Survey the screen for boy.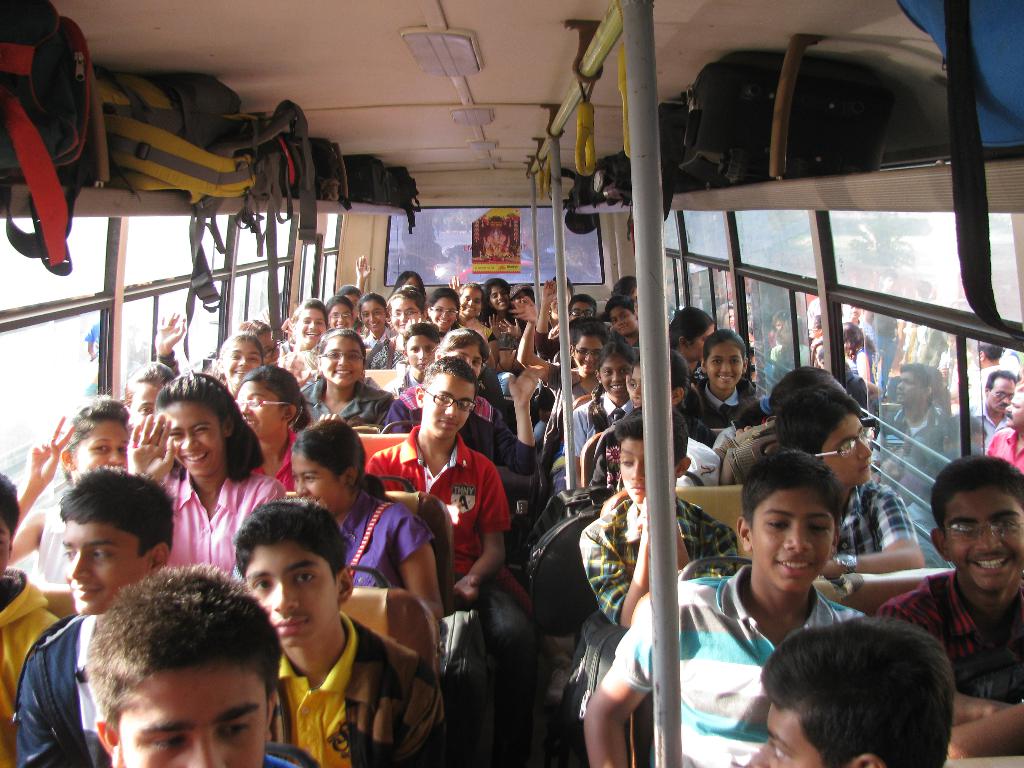
Survey found: crop(879, 463, 1023, 767).
